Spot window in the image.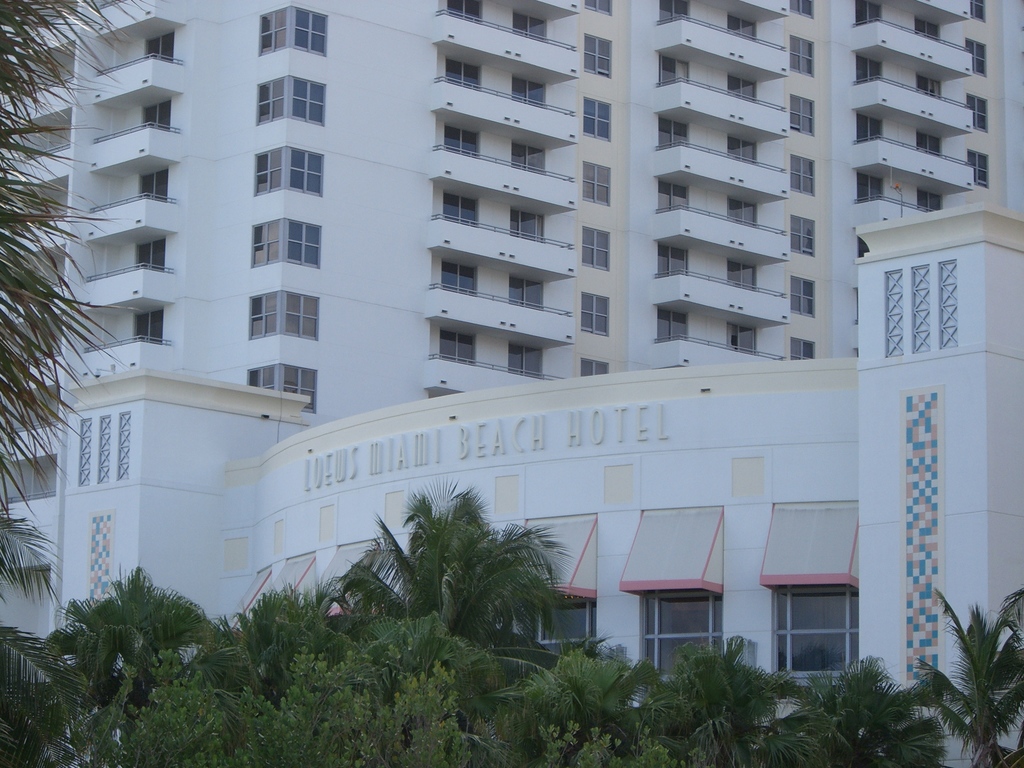
window found at x1=791, y1=276, x2=817, y2=318.
